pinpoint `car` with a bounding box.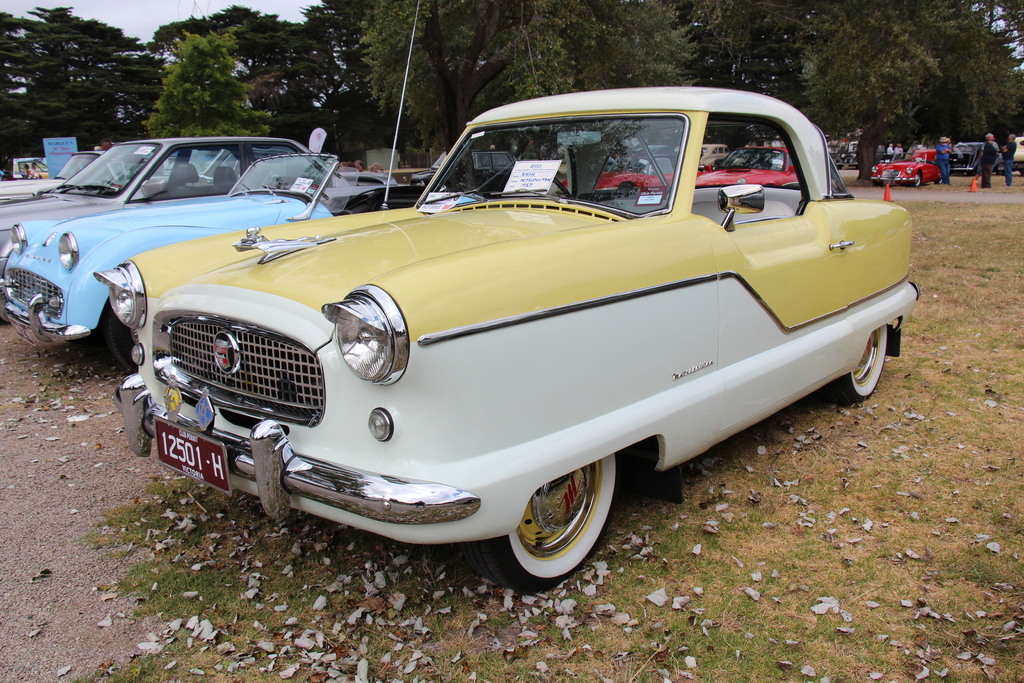
951/142/986/173.
